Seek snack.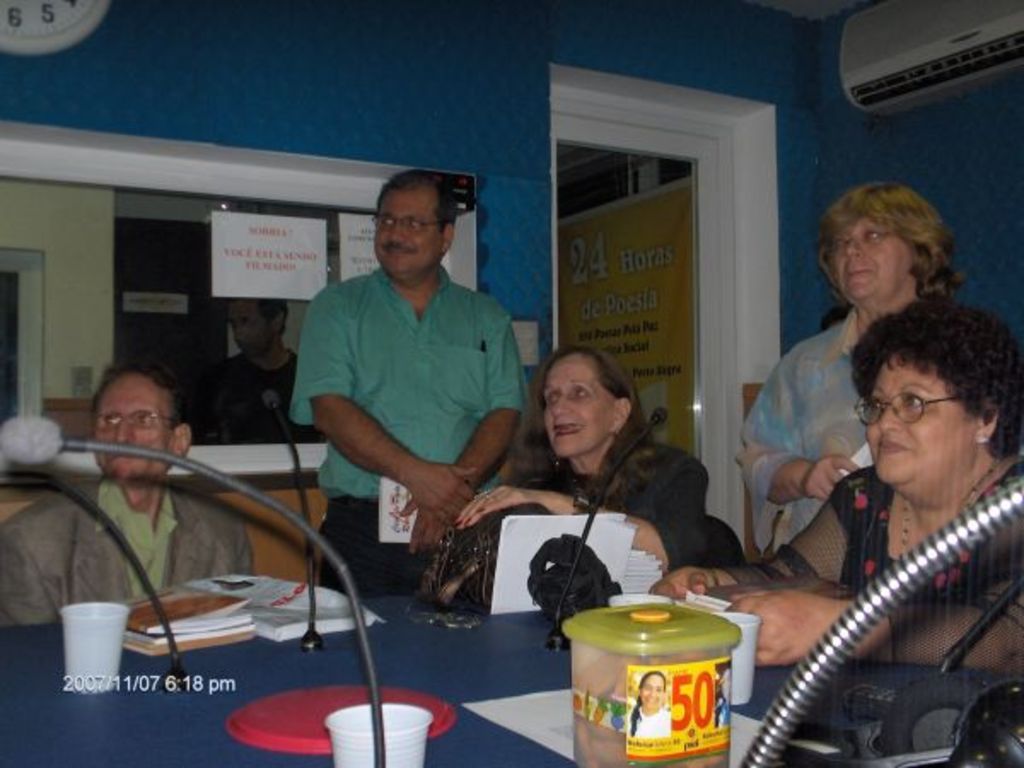
[572,652,734,766].
